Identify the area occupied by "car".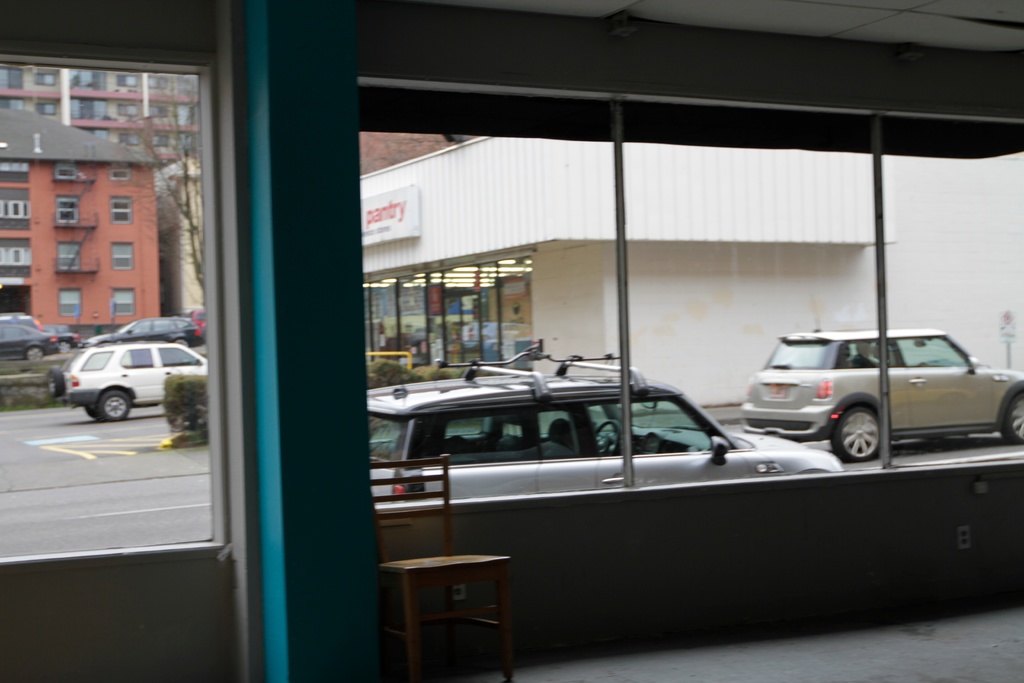
Area: BBox(367, 338, 841, 498).
